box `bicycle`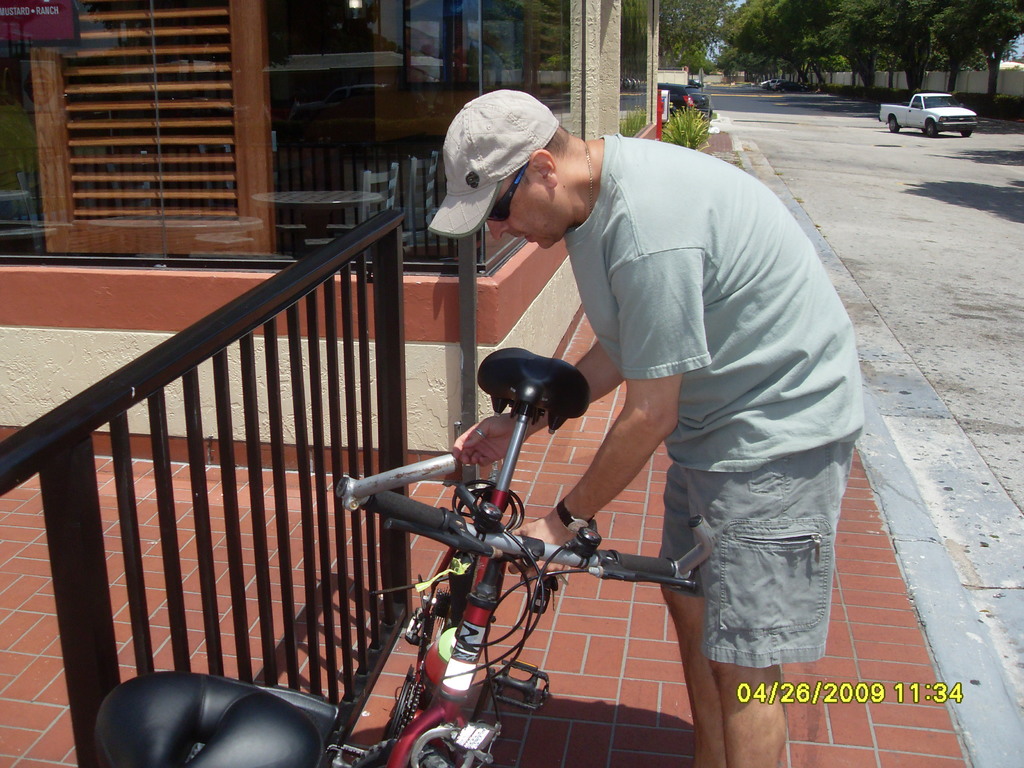
box(315, 340, 699, 755)
